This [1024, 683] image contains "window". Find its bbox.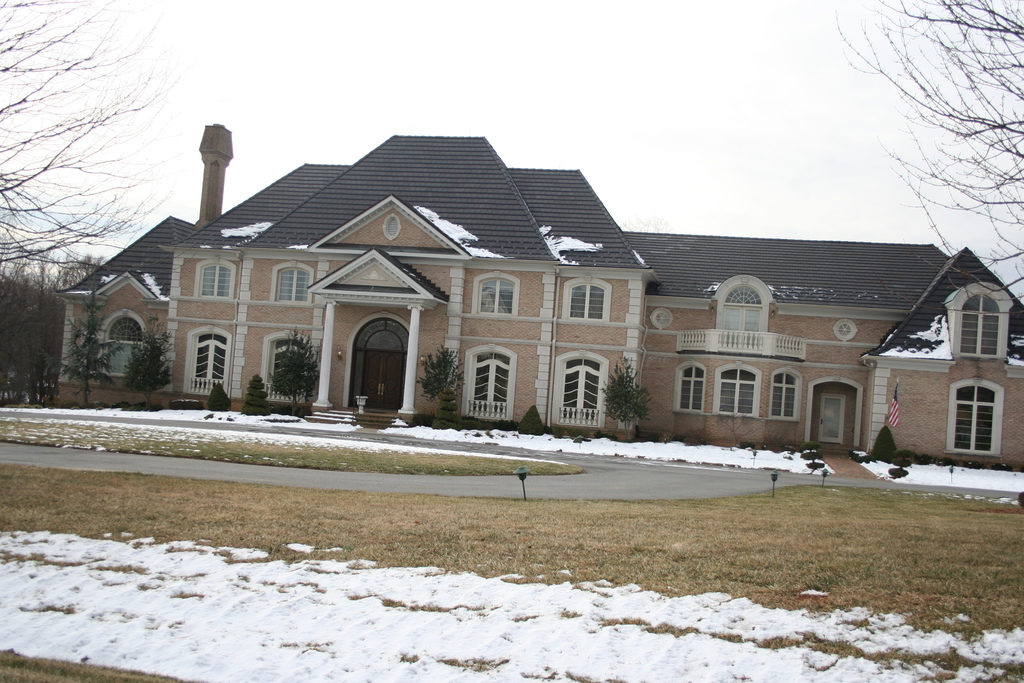
rect(468, 270, 519, 315).
